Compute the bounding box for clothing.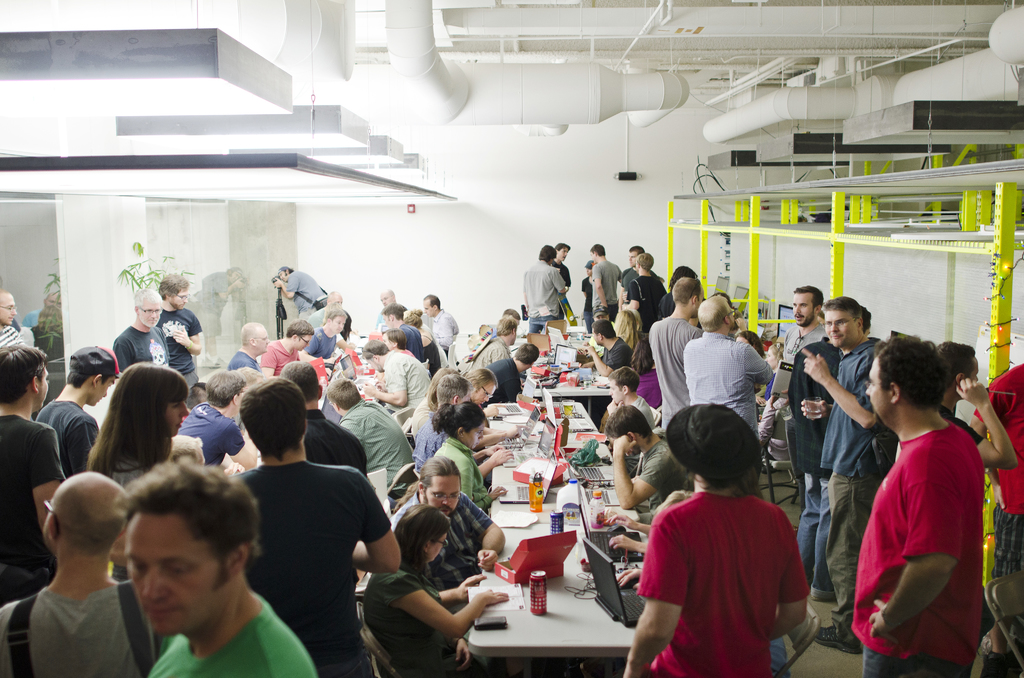
Rect(595, 259, 627, 323).
